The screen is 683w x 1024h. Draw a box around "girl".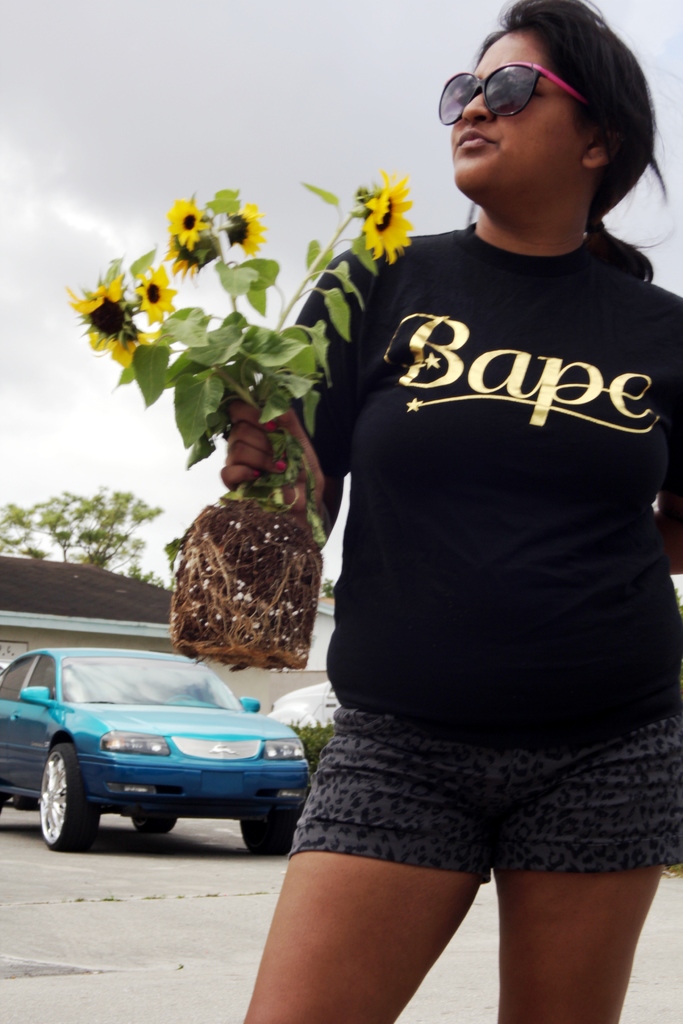
crop(231, 0, 682, 1023).
